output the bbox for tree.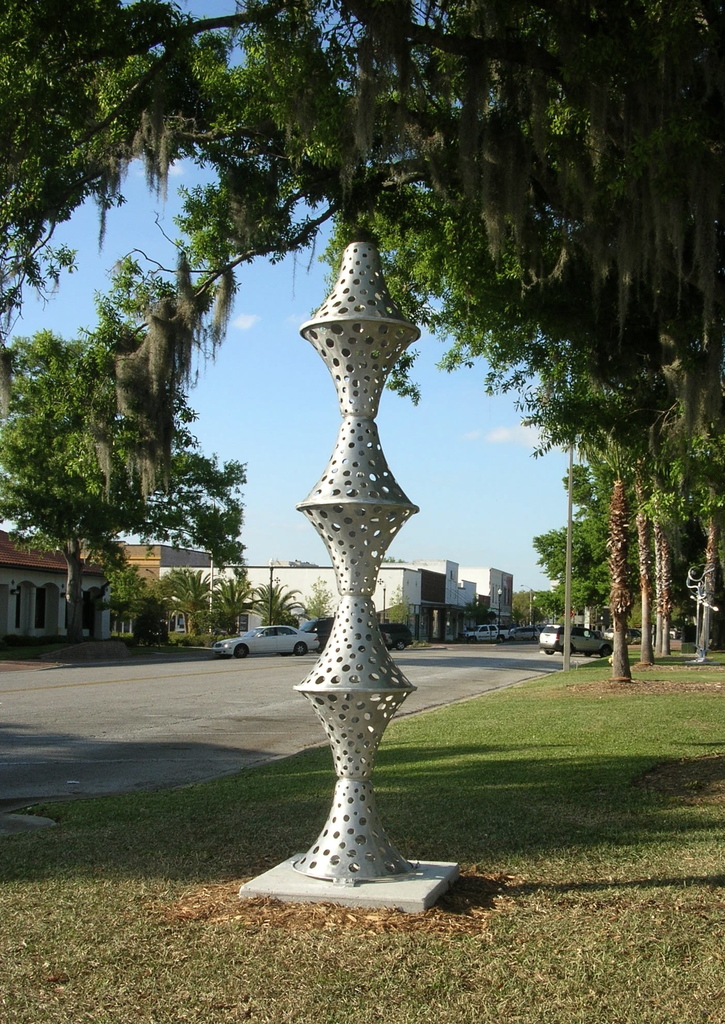
(x1=9, y1=267, x2=252, y2=640).
